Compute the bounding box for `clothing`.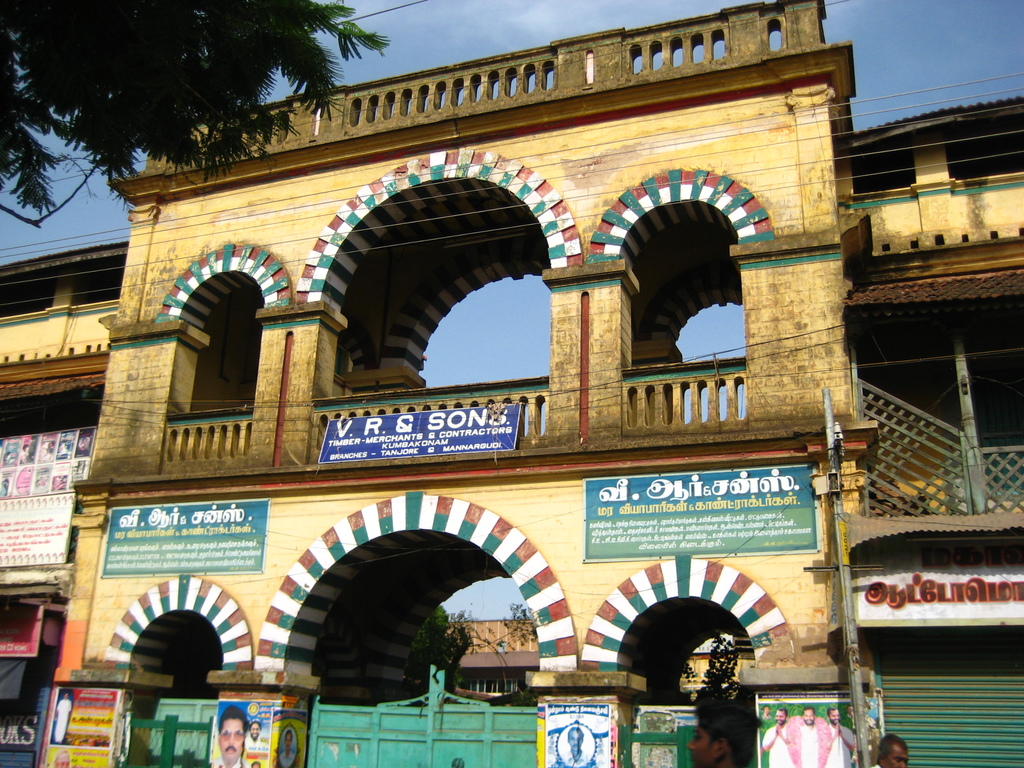
box(758, 723, 796, 766).
